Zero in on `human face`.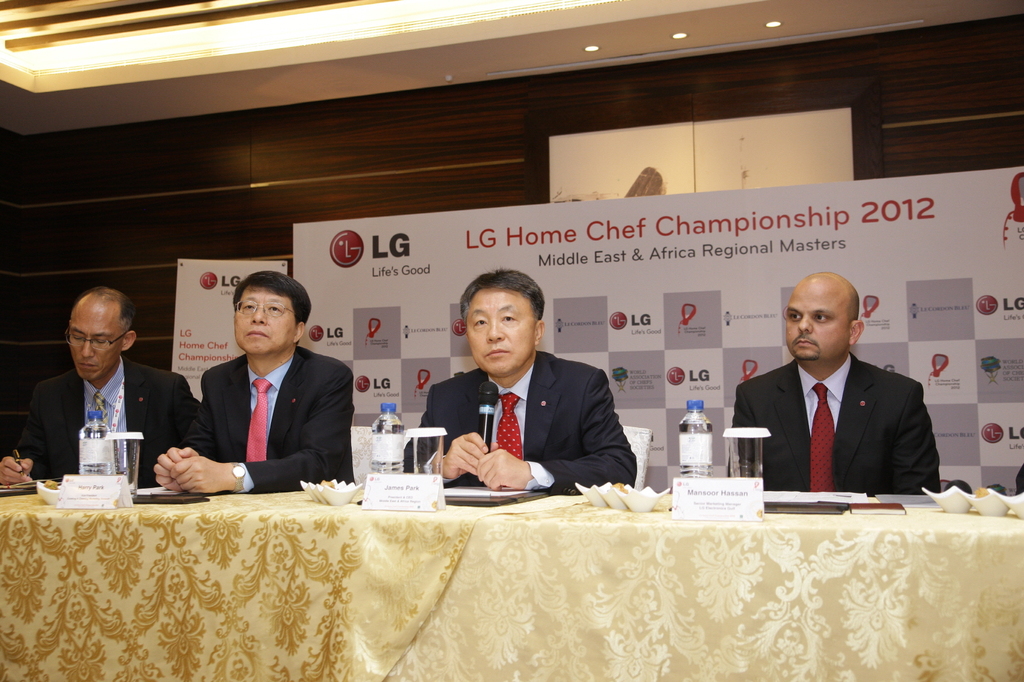
Zeroed in: bbox=(233, 290, 294, 356).
